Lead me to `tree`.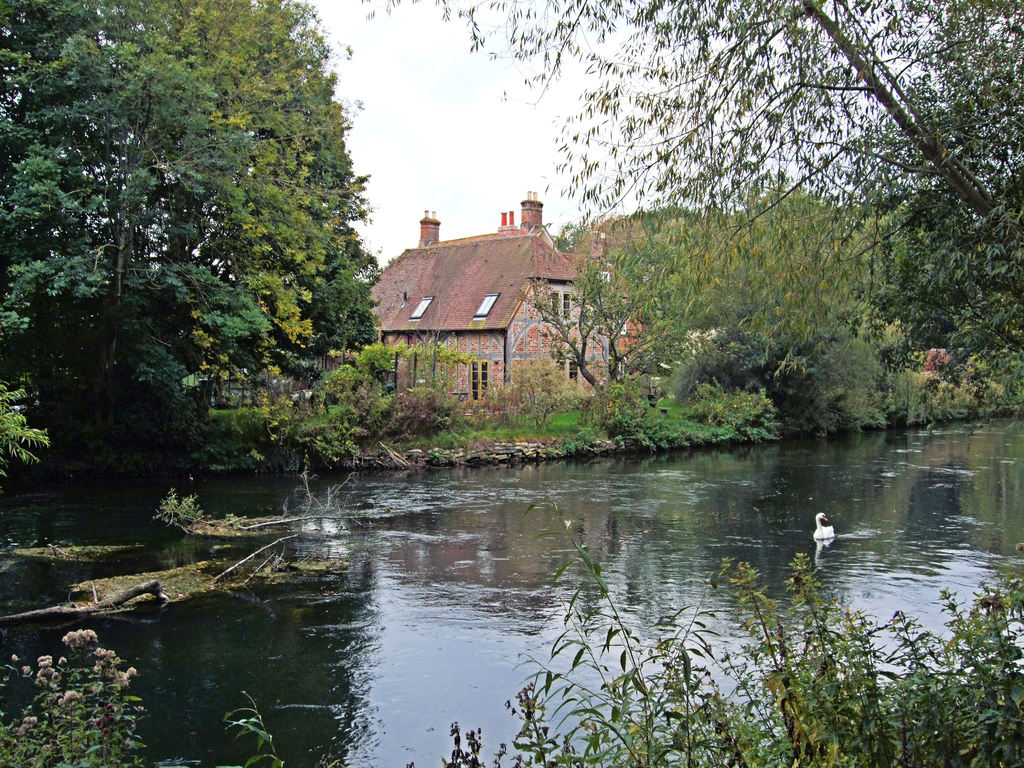
Lead to l=360, t=0, r=1023, b=403.
